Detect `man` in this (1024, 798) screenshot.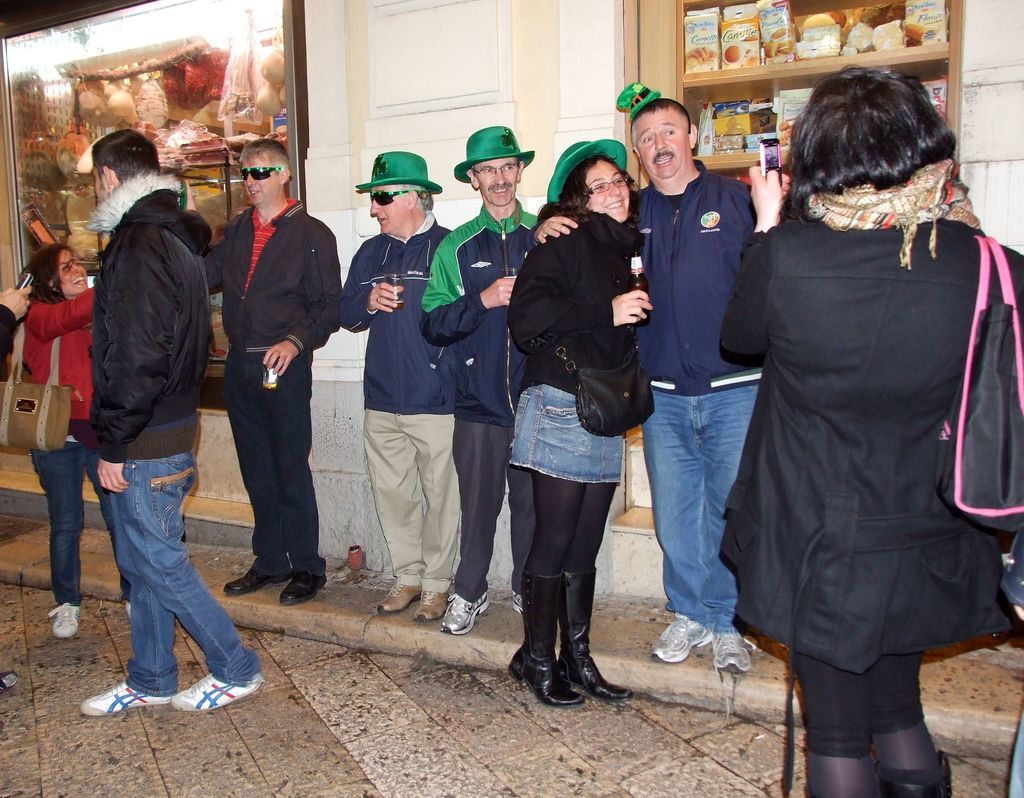
Detection: (57, 121, 229, 715).
